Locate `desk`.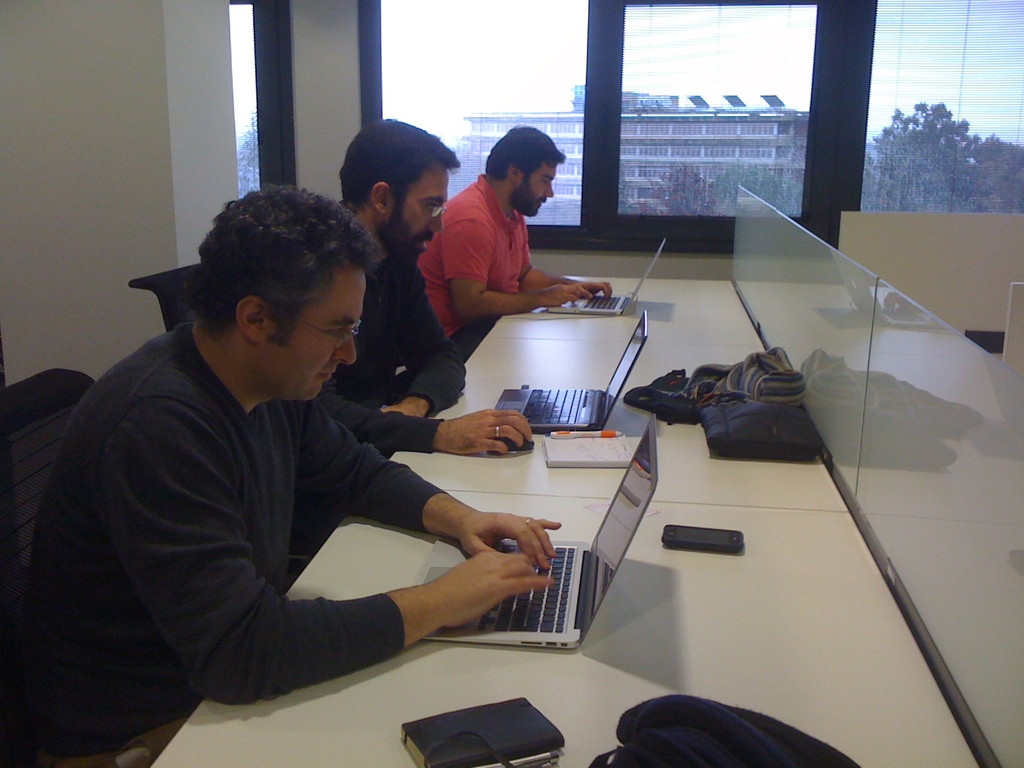
Bounding box: <bbox>184, 305, 945, 767</bbox>.
